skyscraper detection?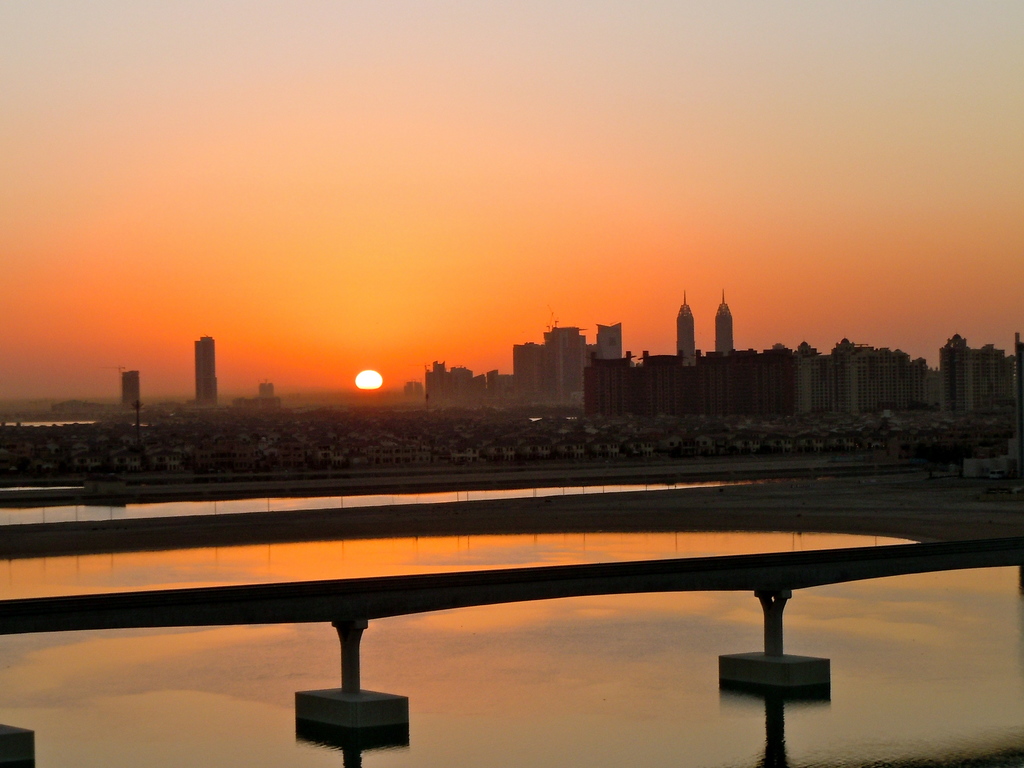
(190,328,219,400)
